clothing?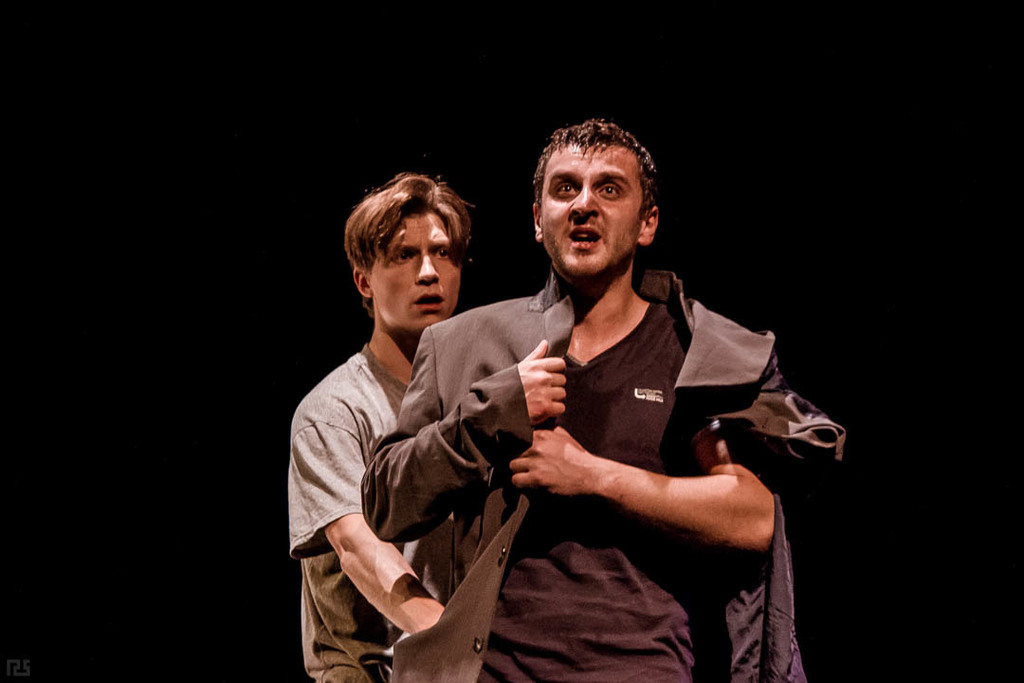
[x1=362, y1=265, x2=849, y2=682]
